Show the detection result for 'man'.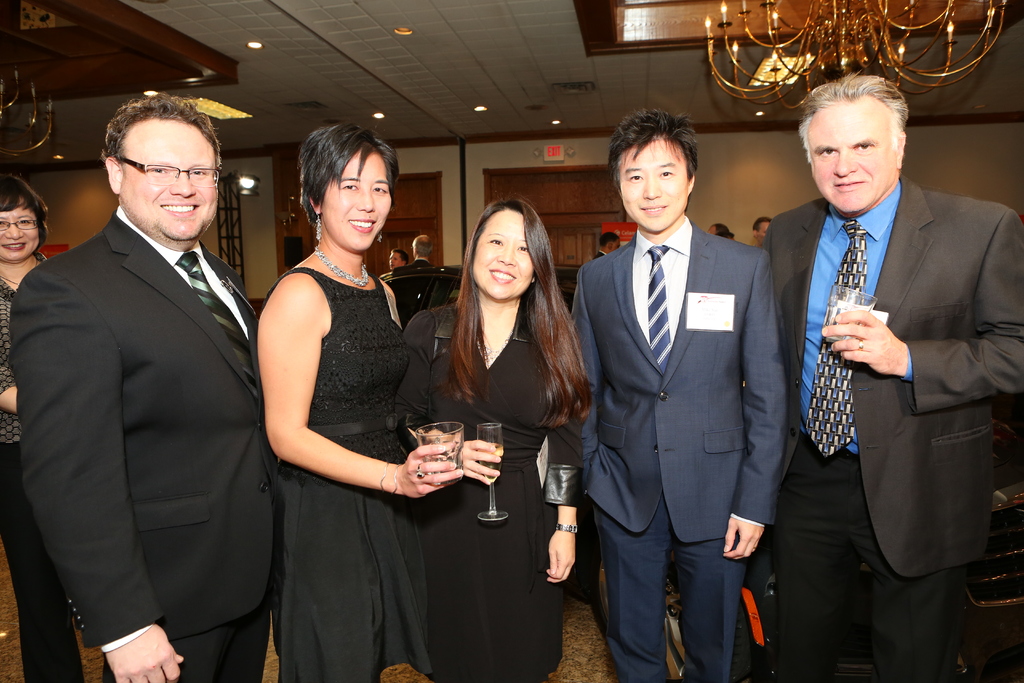
bbox(753, 215, 772, 234).
